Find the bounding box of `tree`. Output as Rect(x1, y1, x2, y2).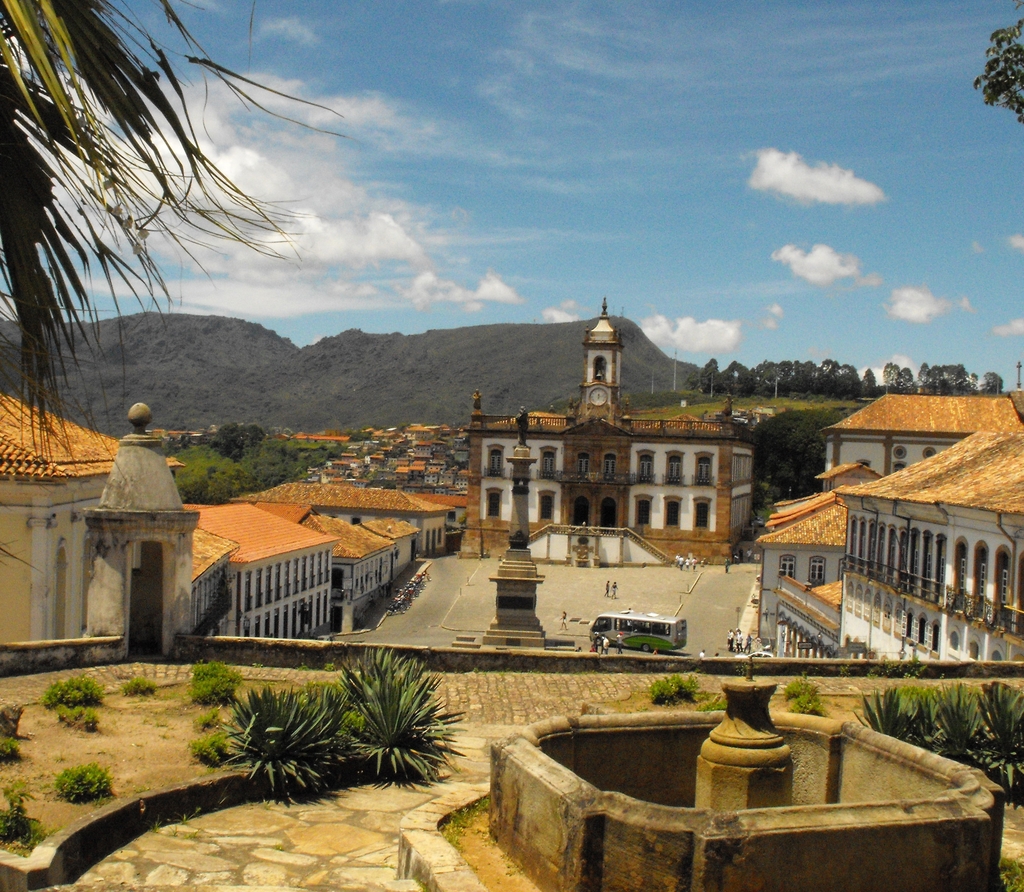
Rect(0, 15, 331, 415).
